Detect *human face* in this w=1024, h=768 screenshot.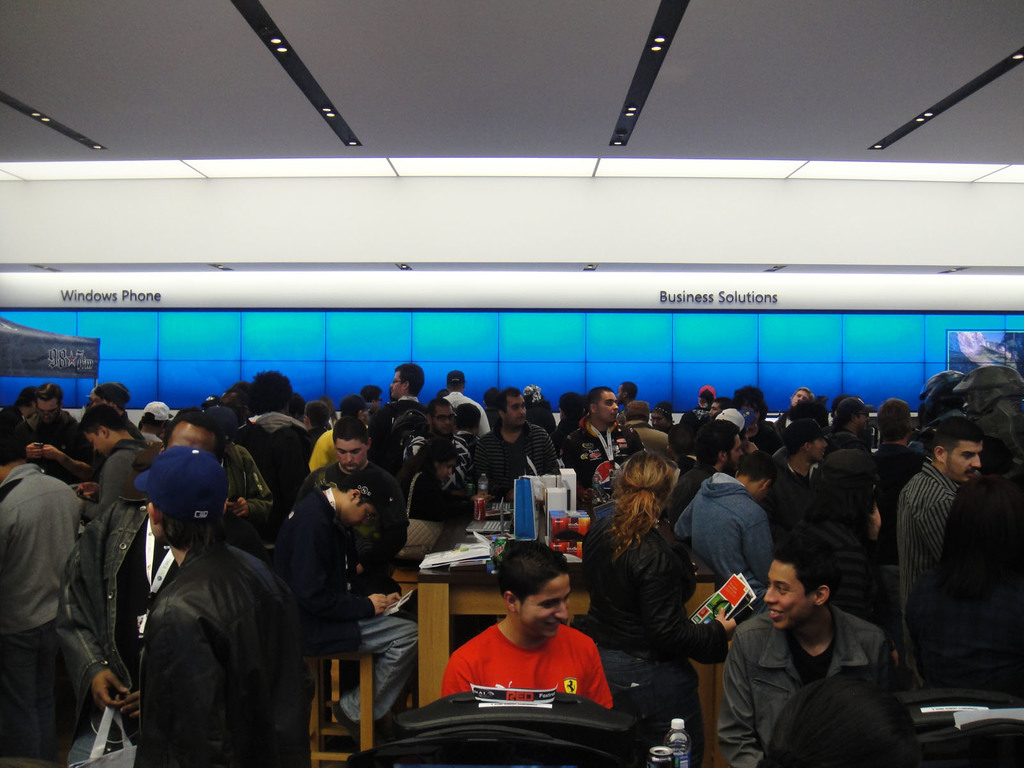
Detection: bbox=(504, 572, 573, 637).
